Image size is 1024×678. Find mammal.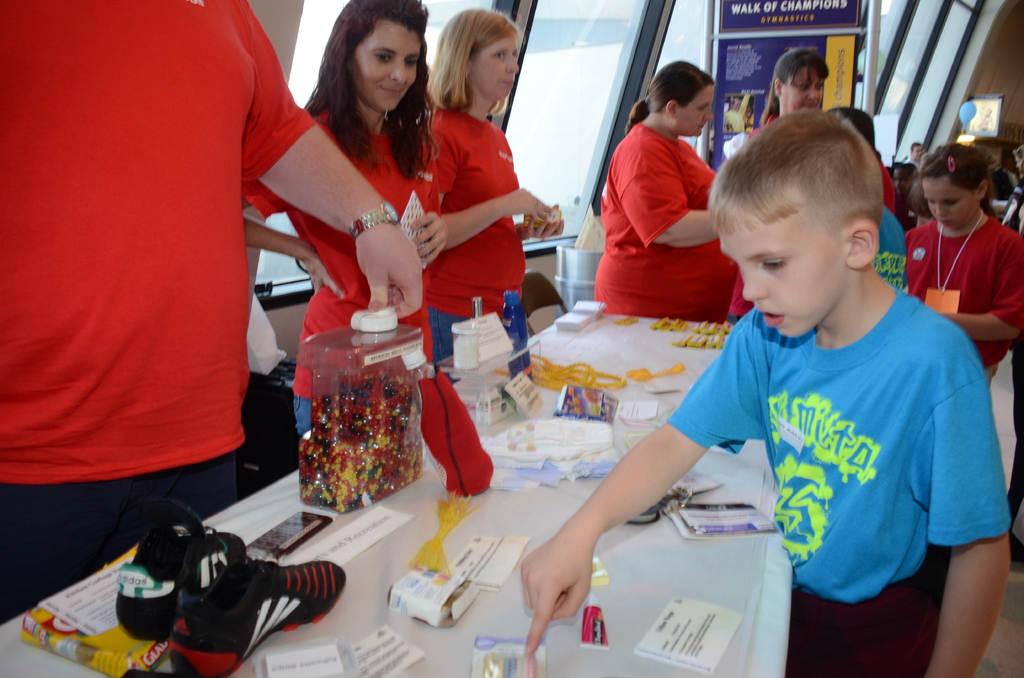
bbox=[1012, 147, 1022, 171].
